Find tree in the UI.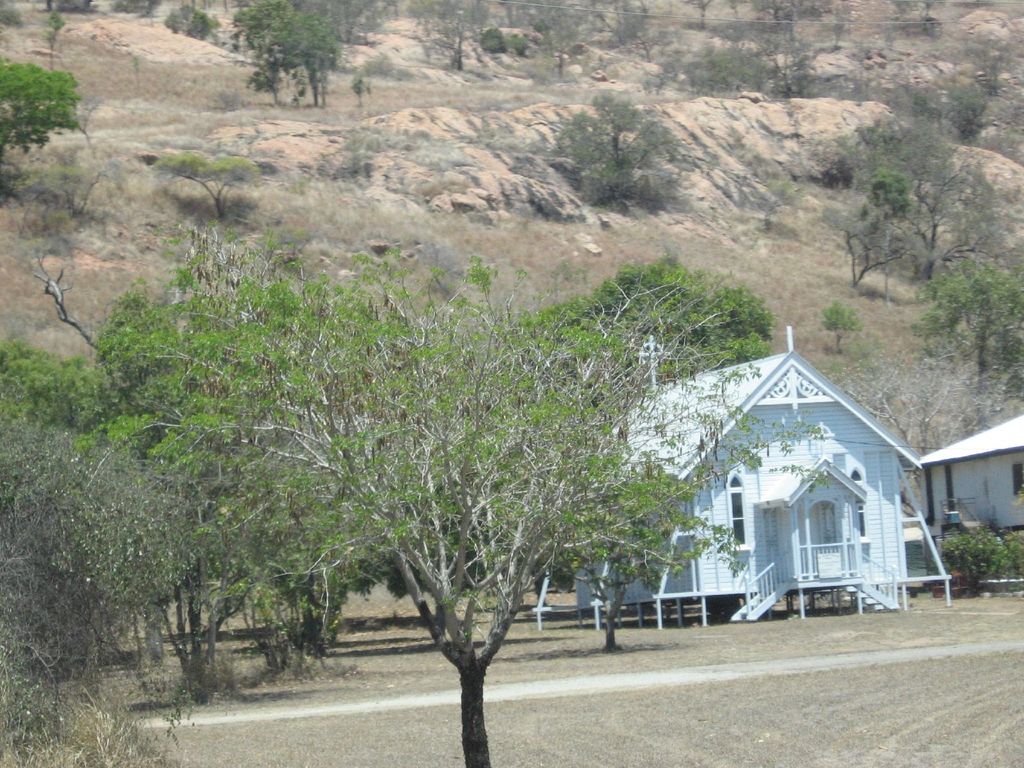
UI element at 2/281/275/708.
